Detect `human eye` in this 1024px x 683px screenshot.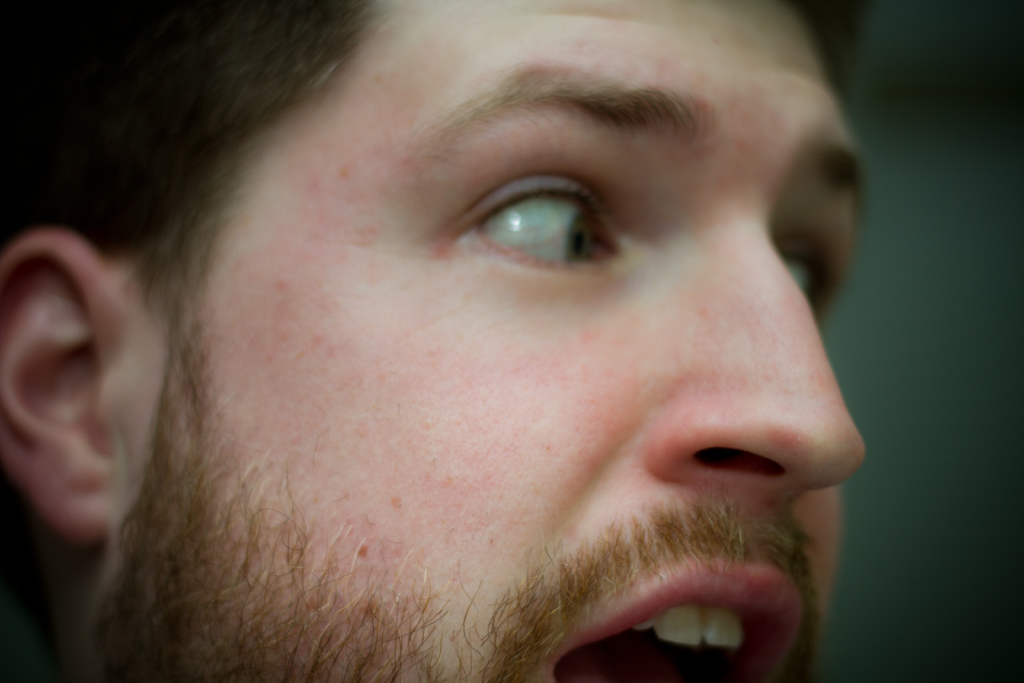
Detection: x1=443 y1=156 x2=656 y2=275.
